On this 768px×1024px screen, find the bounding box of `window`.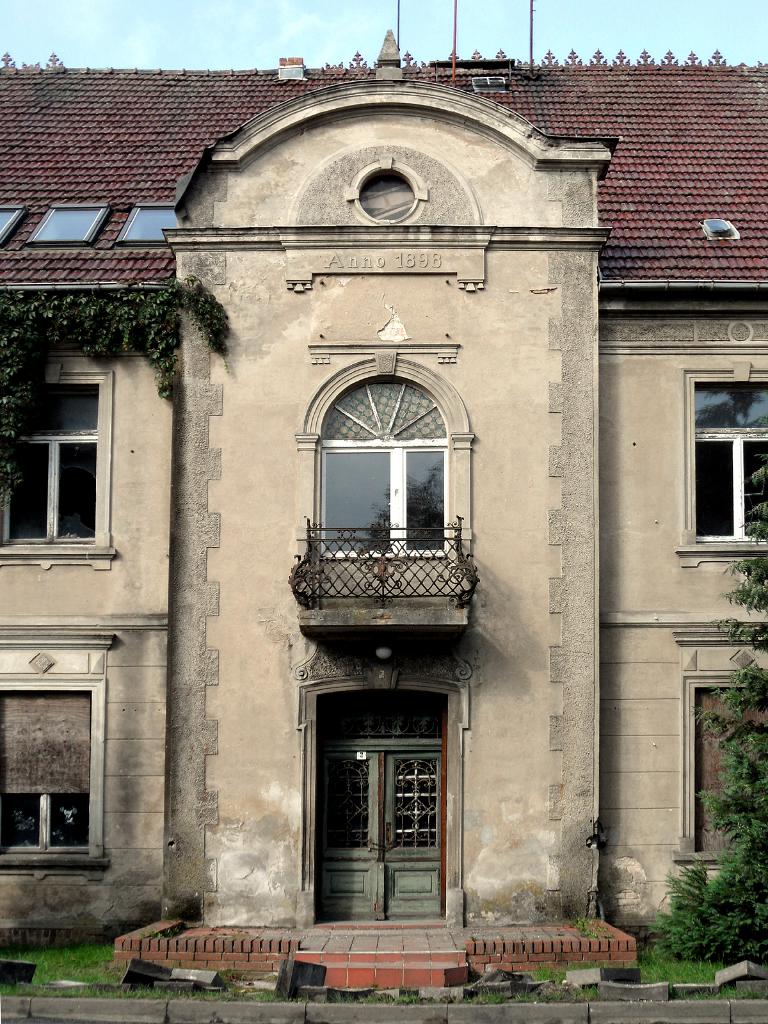
Bounding box: region(317, 438, 446, 555).
